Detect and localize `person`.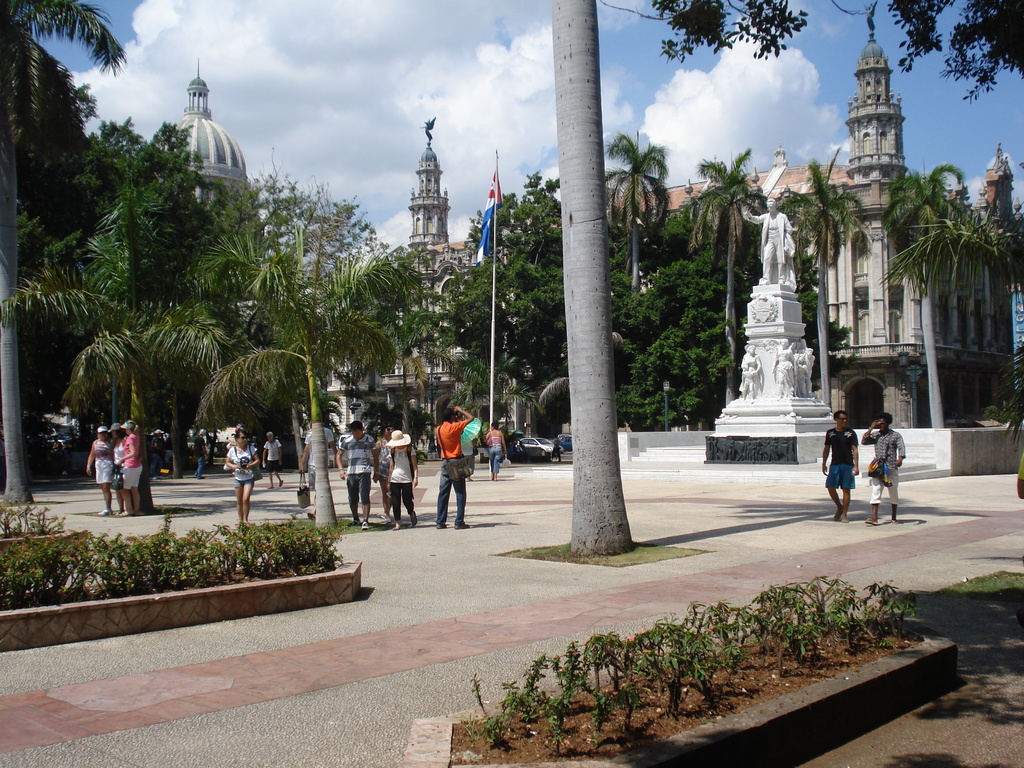
Localized at box(486, 423, 508, 481).
